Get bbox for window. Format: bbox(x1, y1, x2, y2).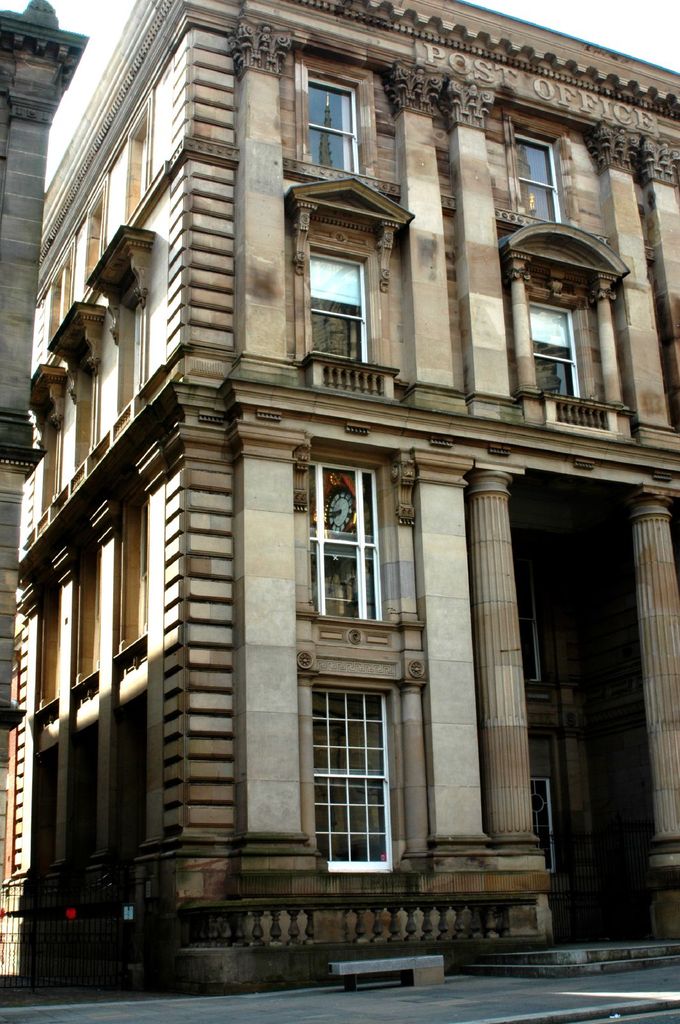
bbox(31, 426, 65, 532).
